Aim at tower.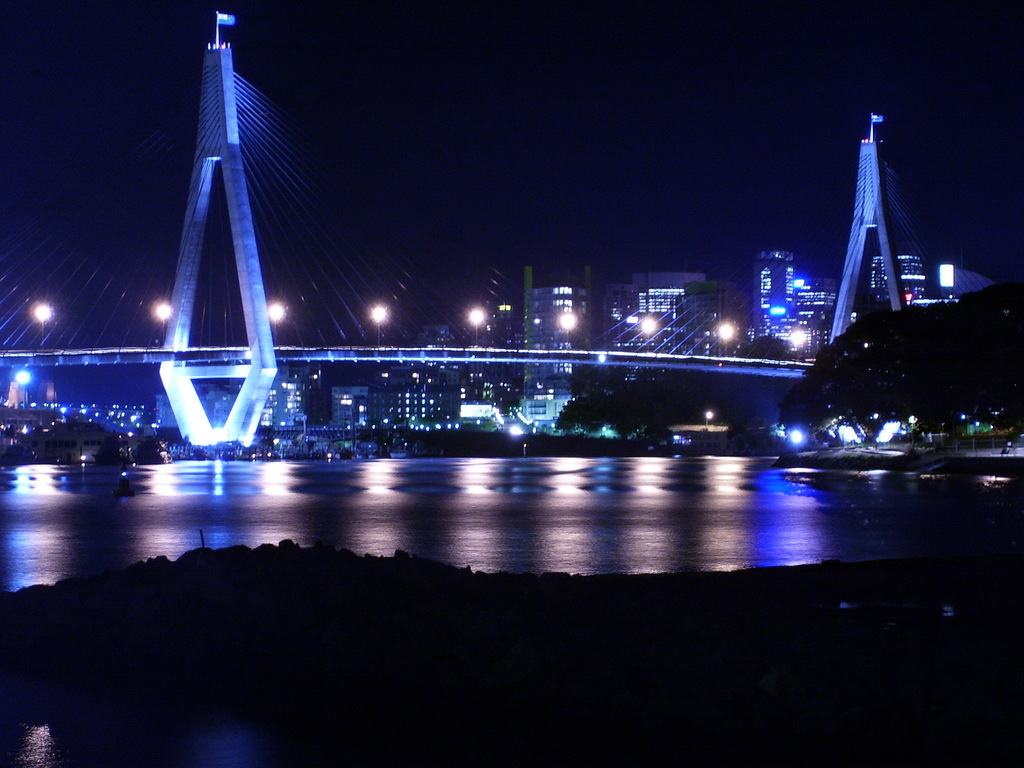
Aimed at locate(744, 233, 820, 396).
